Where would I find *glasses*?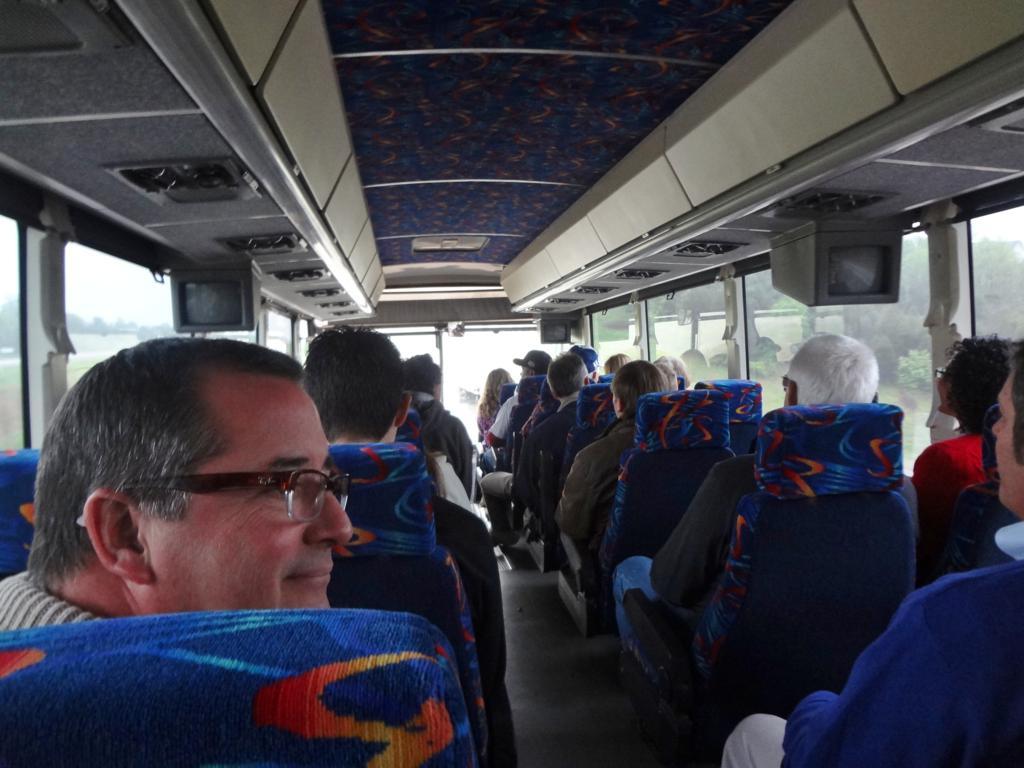
At 74,467,353,525.
